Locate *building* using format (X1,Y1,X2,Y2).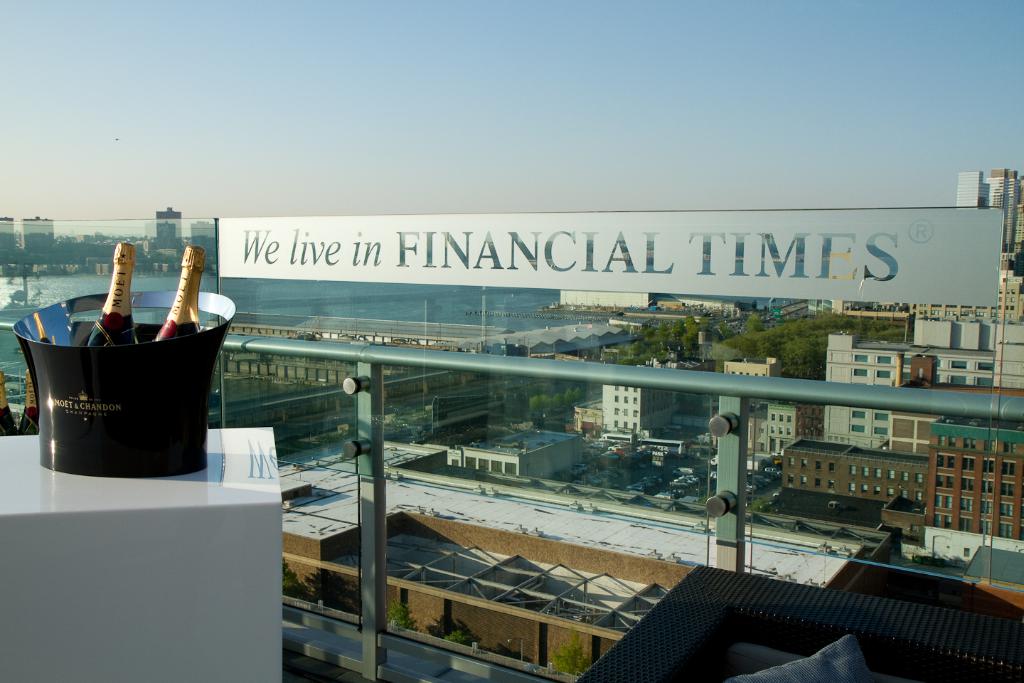
(782,438,929,539).
